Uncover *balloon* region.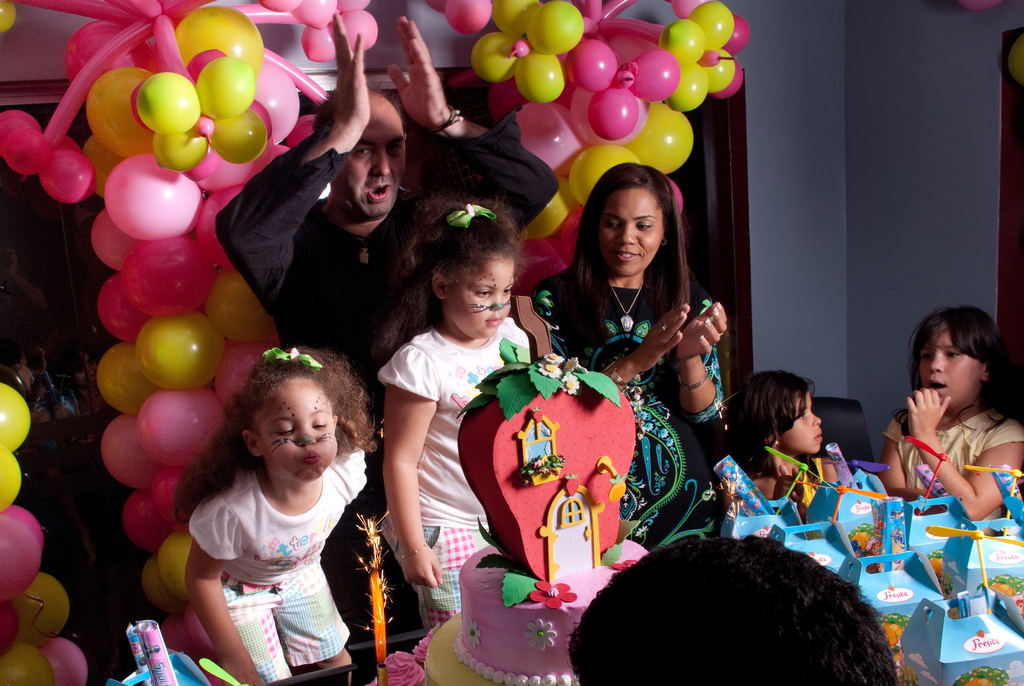
Uncovered: pyautogui.locateOnScreen(128, 82, 153, 133).
